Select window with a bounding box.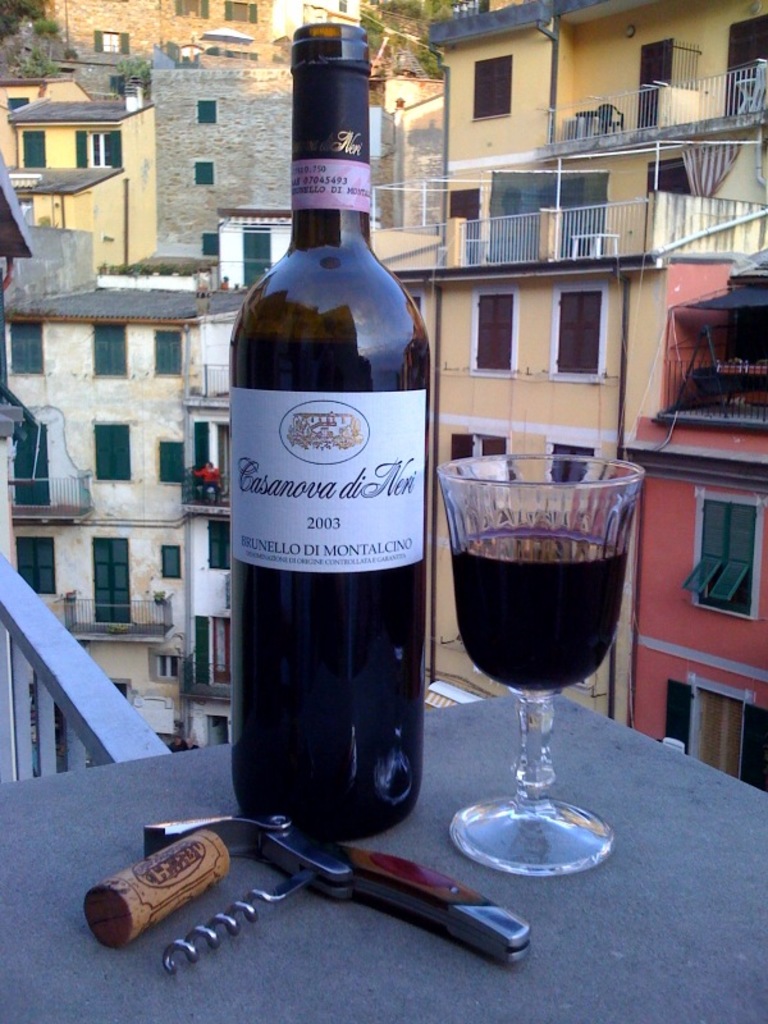
select_region(19, 133, 42, 168).
